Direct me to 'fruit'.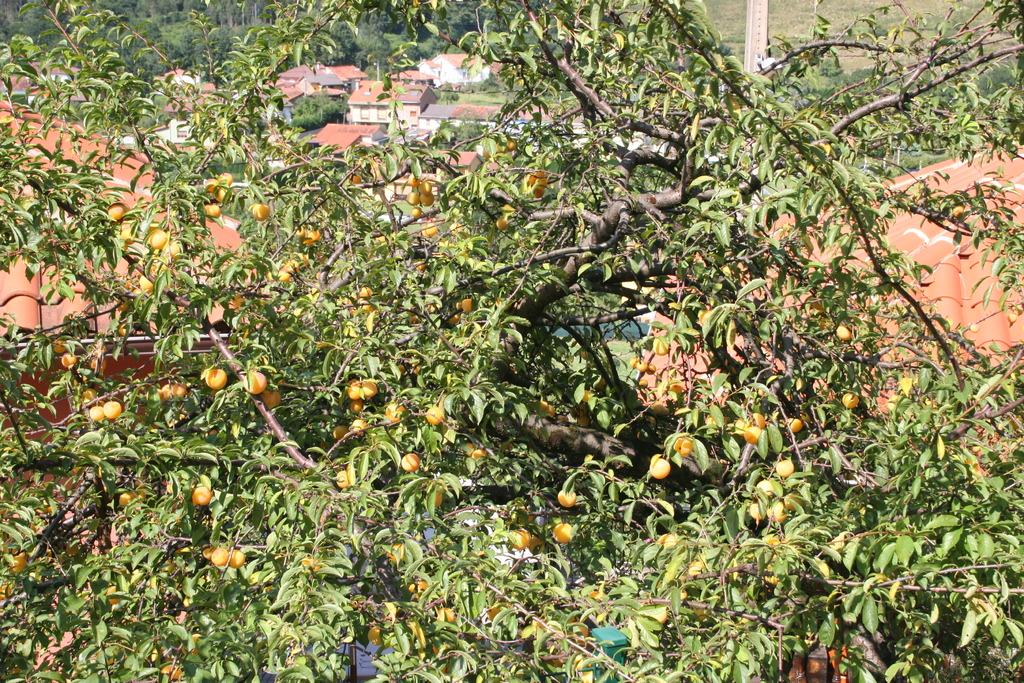
Direction: <region>419, 218, 438, 239</region>.
